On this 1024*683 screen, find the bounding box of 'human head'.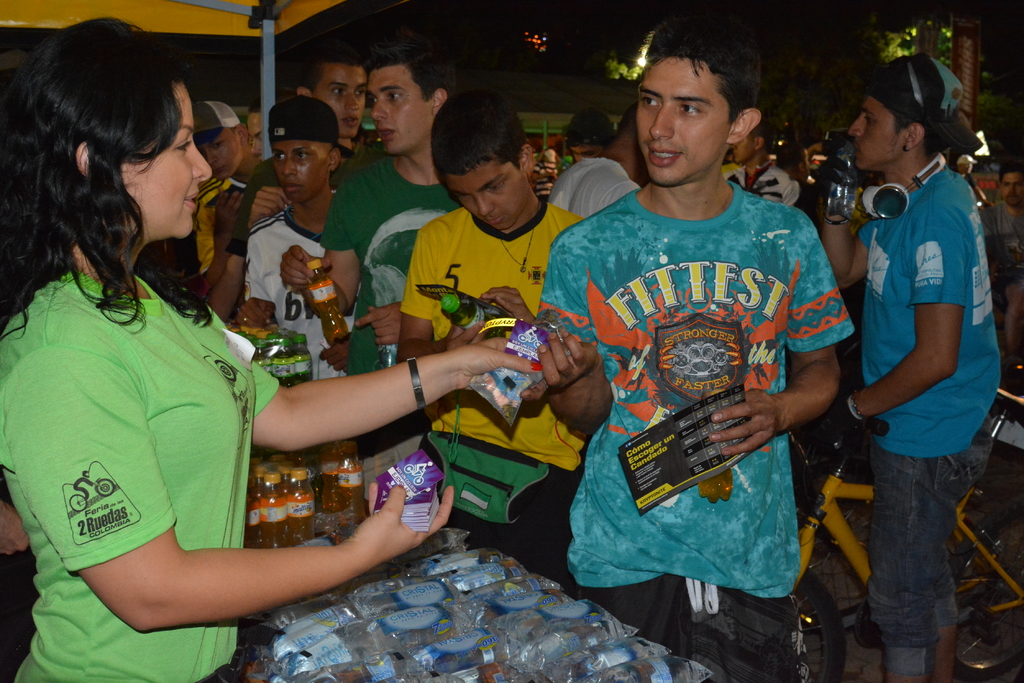
Bounding box: <box>426,89,535,225</box>.
